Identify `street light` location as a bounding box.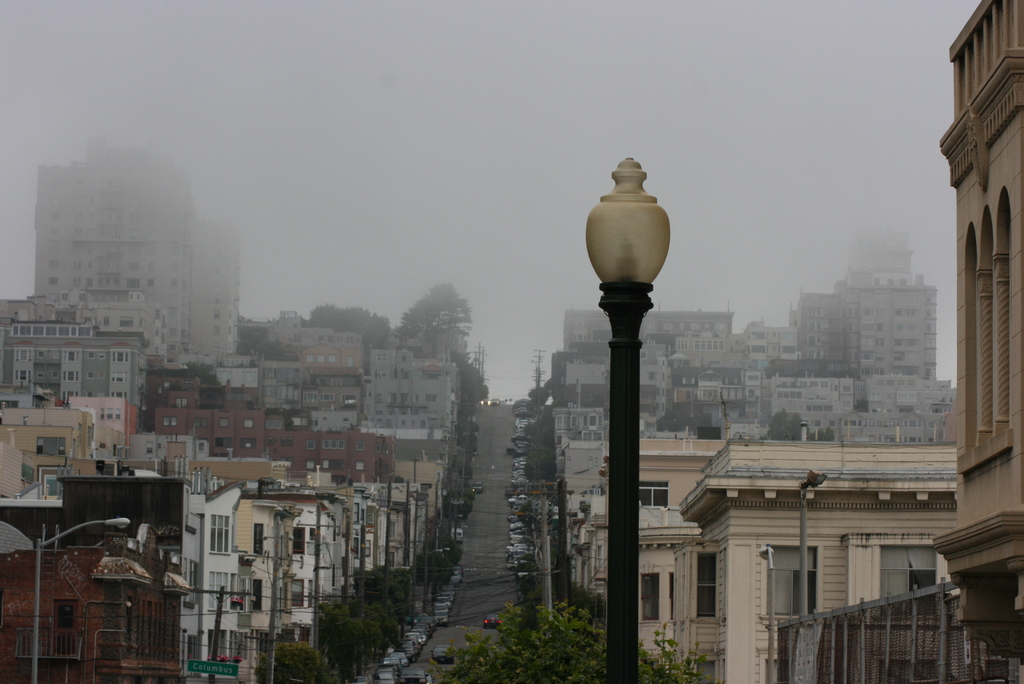
x1=33 y1=512 x2=131 y2=681.
